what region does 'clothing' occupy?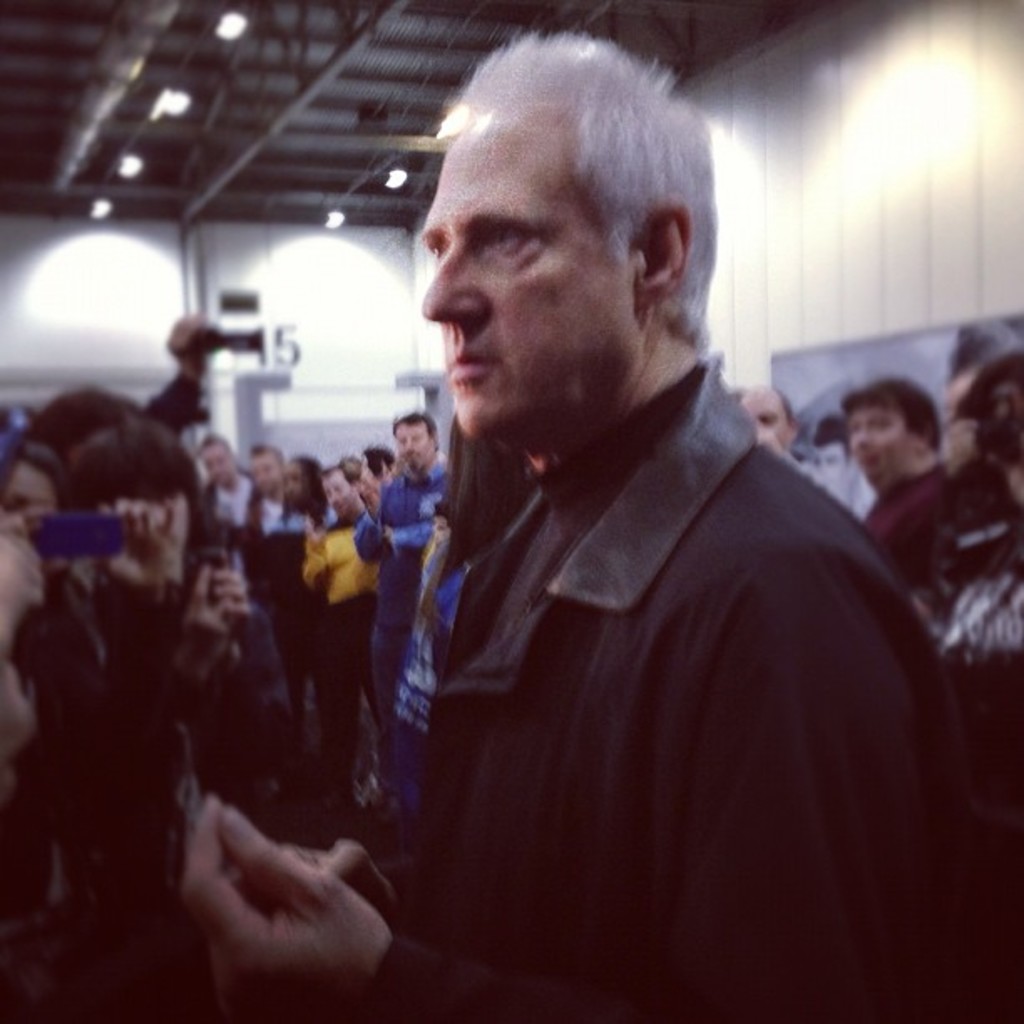
<box>358,465,450,765</box>.
